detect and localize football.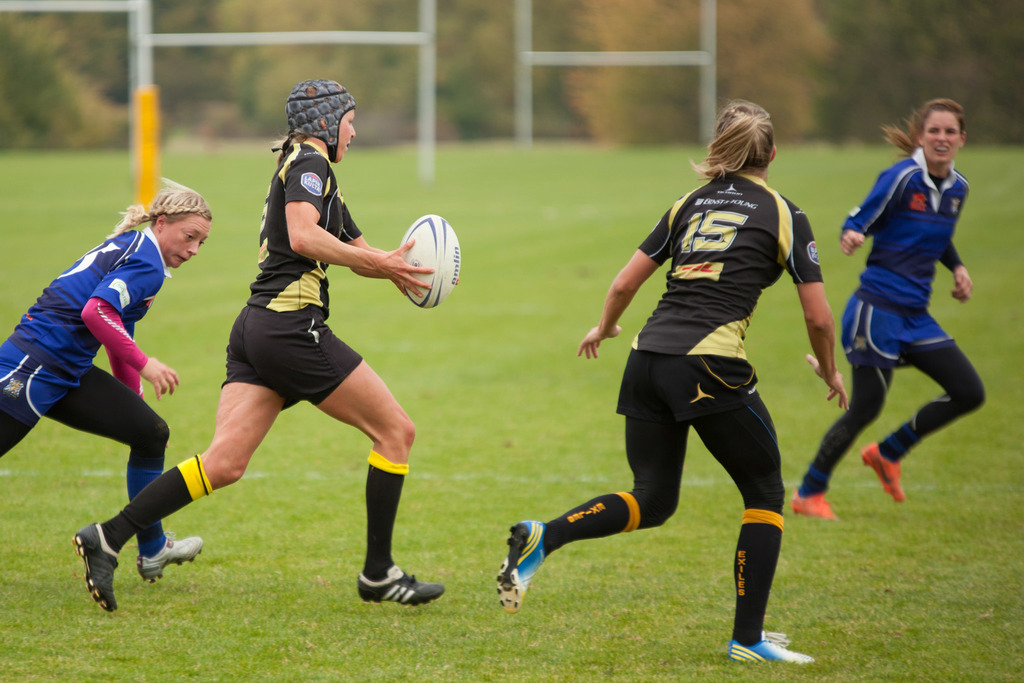
Localized at [x1=397, y1=213, x2=461, y2=308].
